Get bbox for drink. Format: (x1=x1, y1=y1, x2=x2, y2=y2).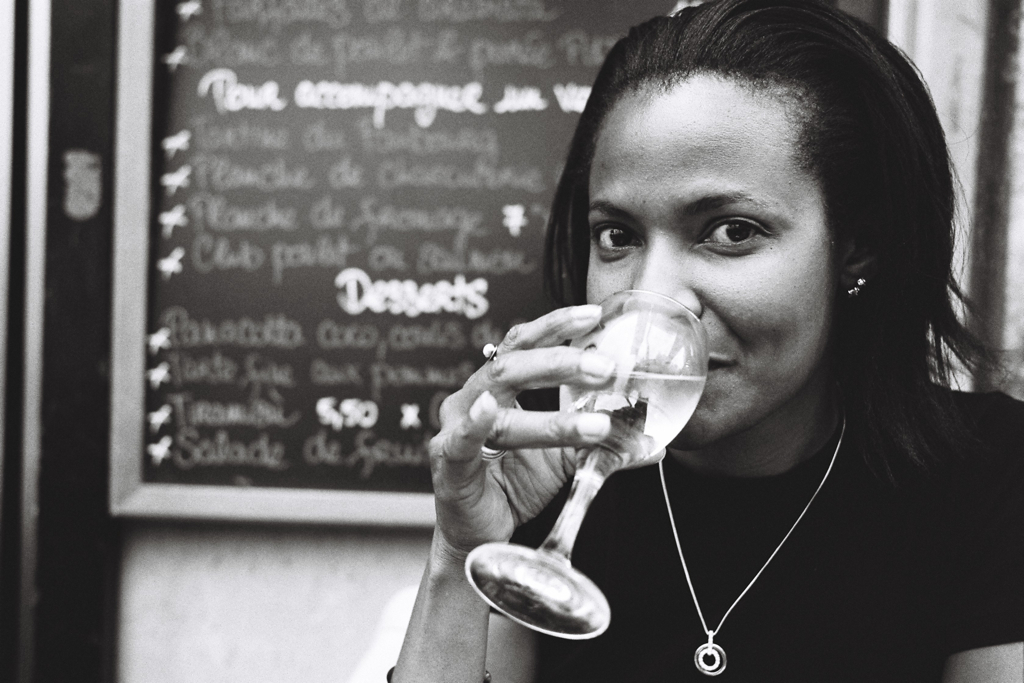
(x1=443, y1=262, x2=695, y2=613).
